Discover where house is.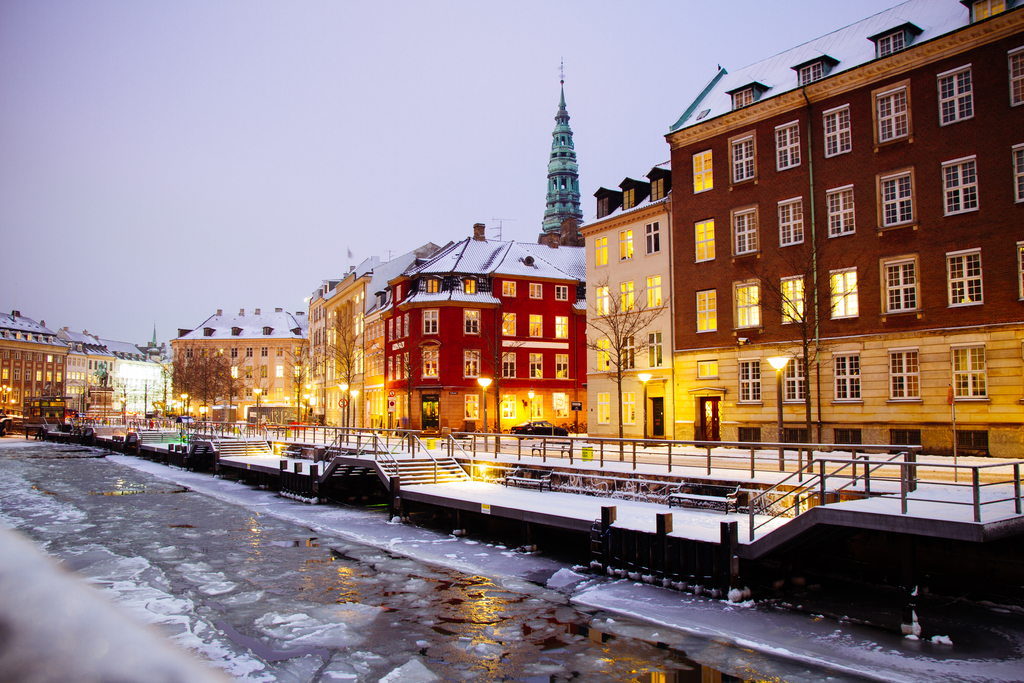
Discovered at [left=178, top=315, right=314, bottom=425].
